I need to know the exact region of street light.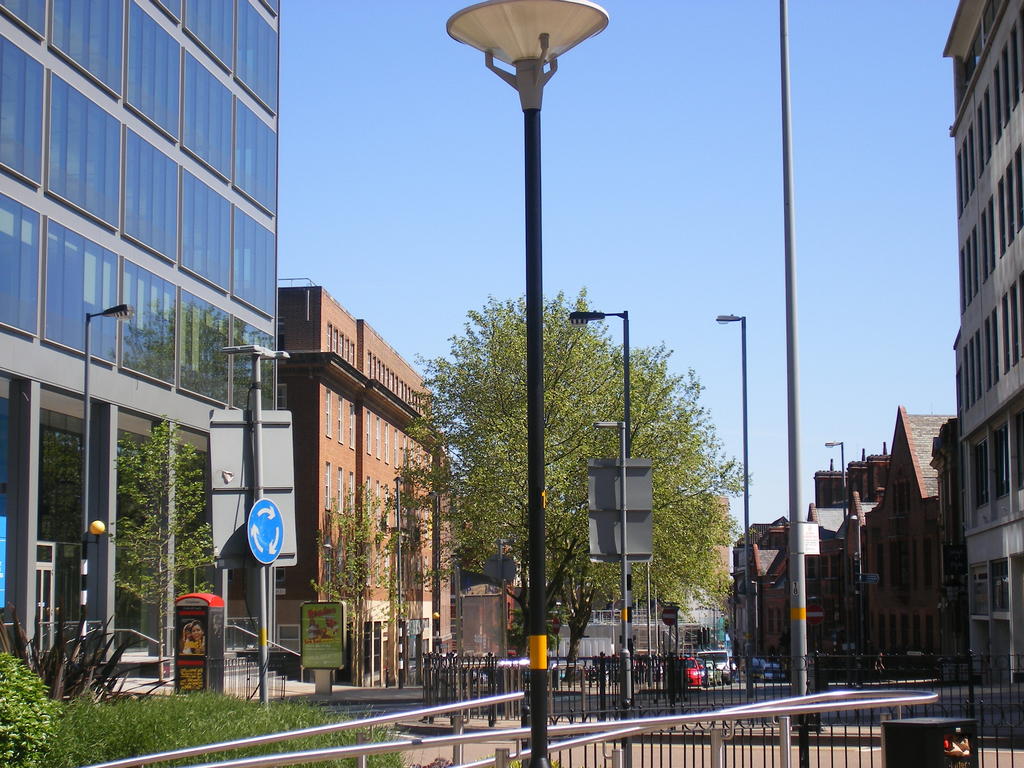
Region: region(390, 474, 409, 688).
